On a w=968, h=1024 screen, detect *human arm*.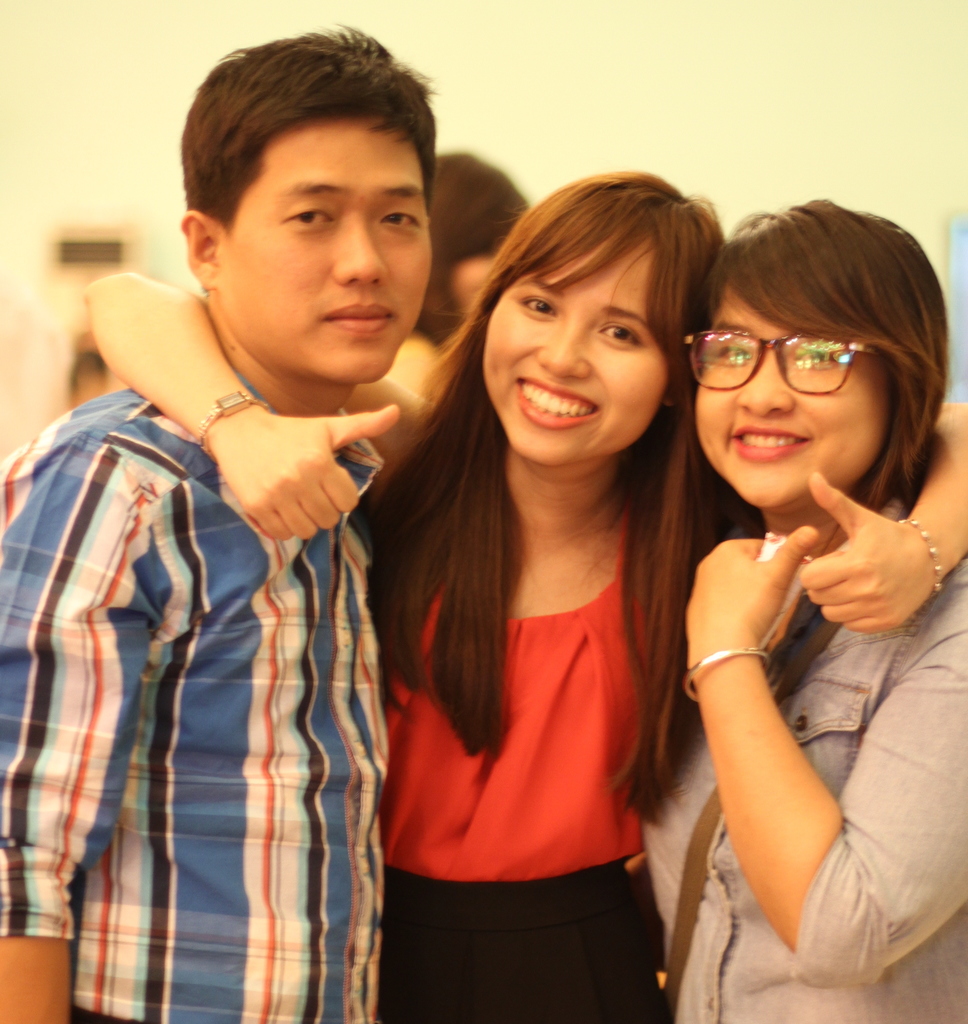
bbox=(85, 263, 443, 545).
